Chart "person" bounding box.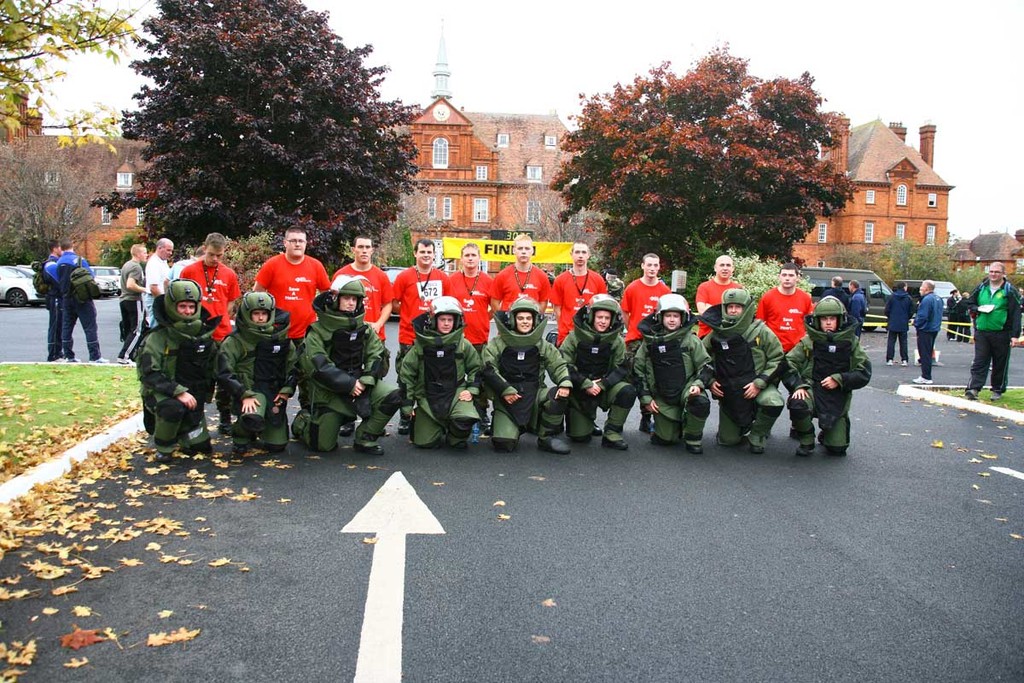
Charted: (x1=41, y1=243, x2=61, y2=368).
